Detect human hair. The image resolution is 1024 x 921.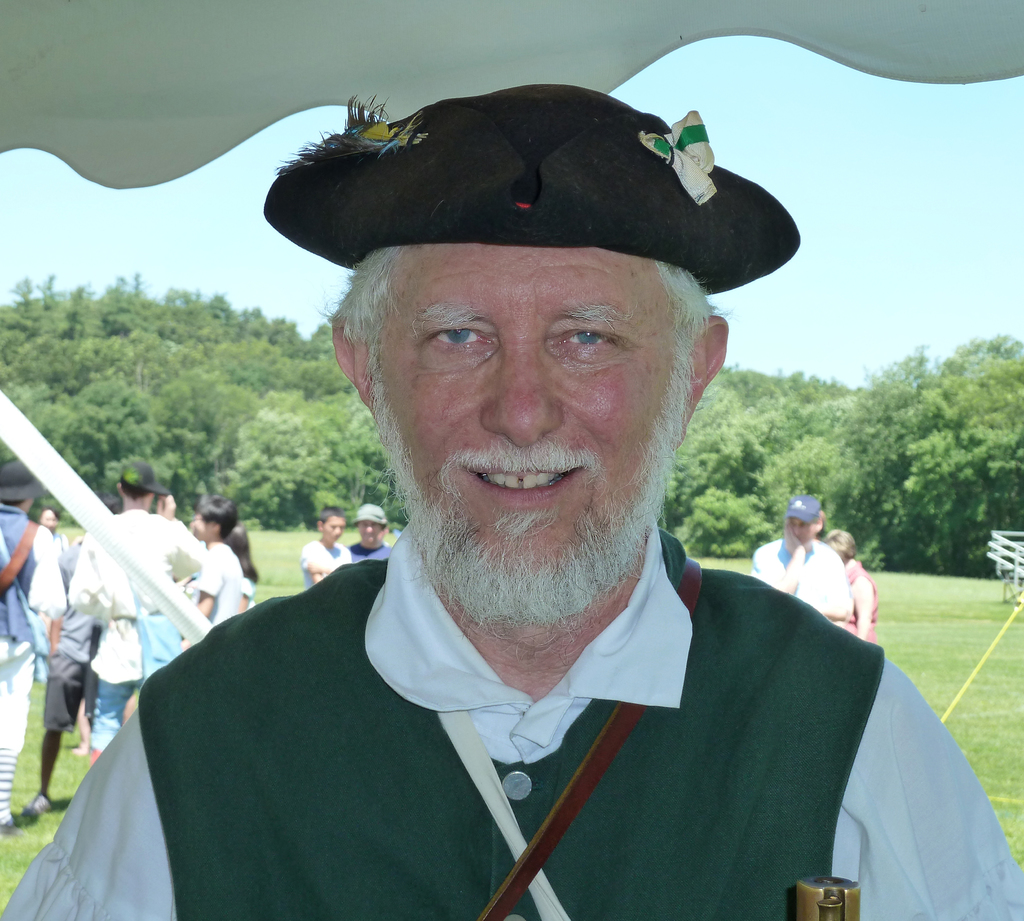
116:460:151:504.
